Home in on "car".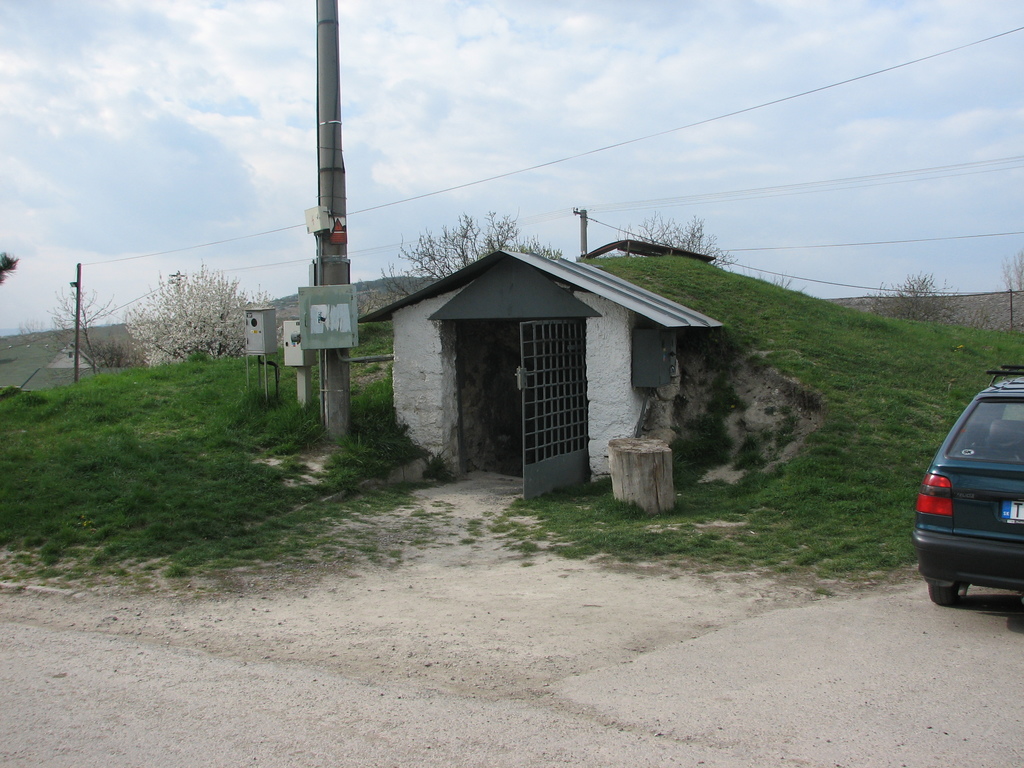
Homed in at {"x1": 910, "y1": 365, "x2": 1023, "y2": 606}.
